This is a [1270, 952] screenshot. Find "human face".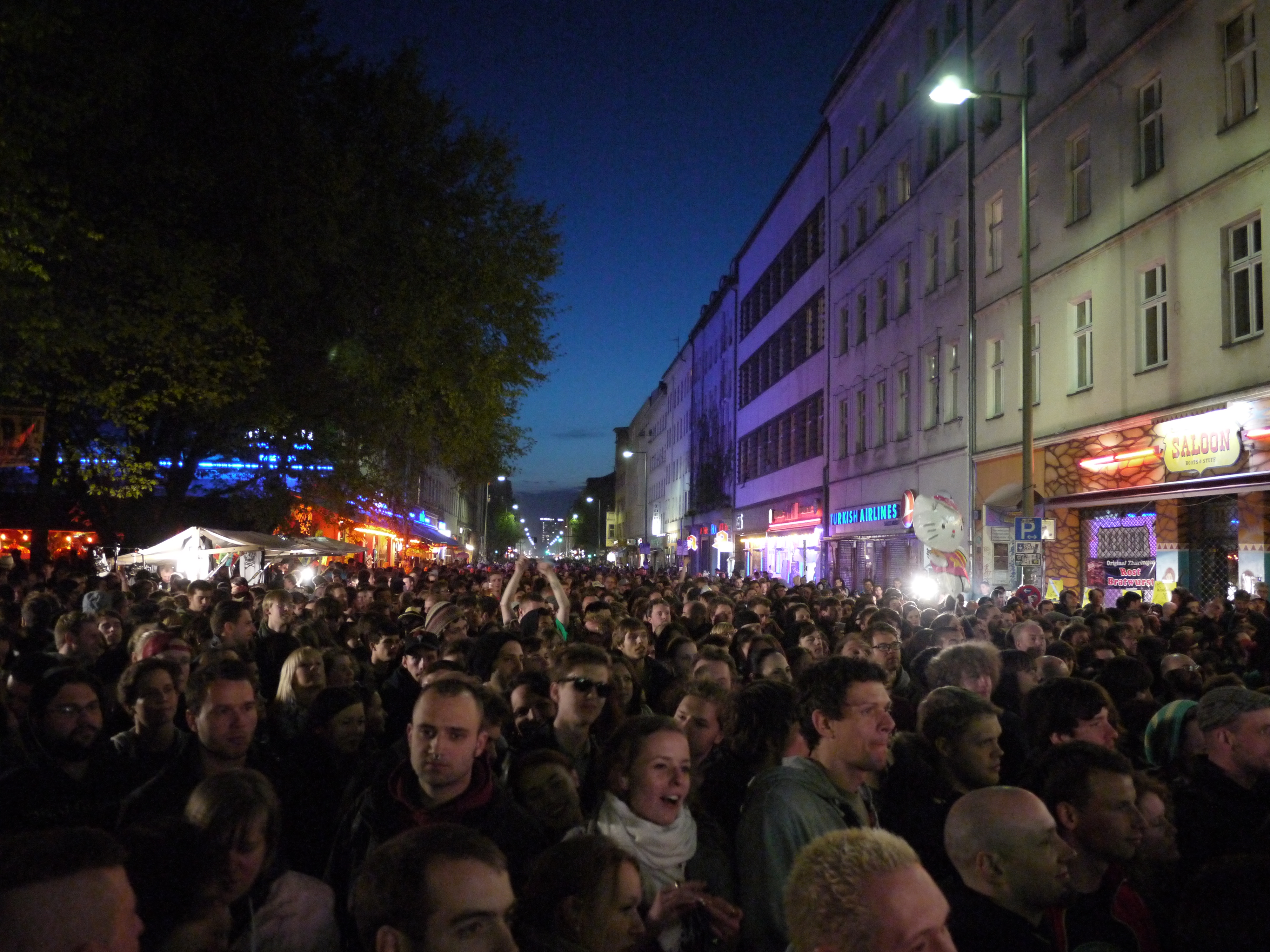
Bounding box: pyautogui.locateOnScreen(361, 250, 376, 274).
